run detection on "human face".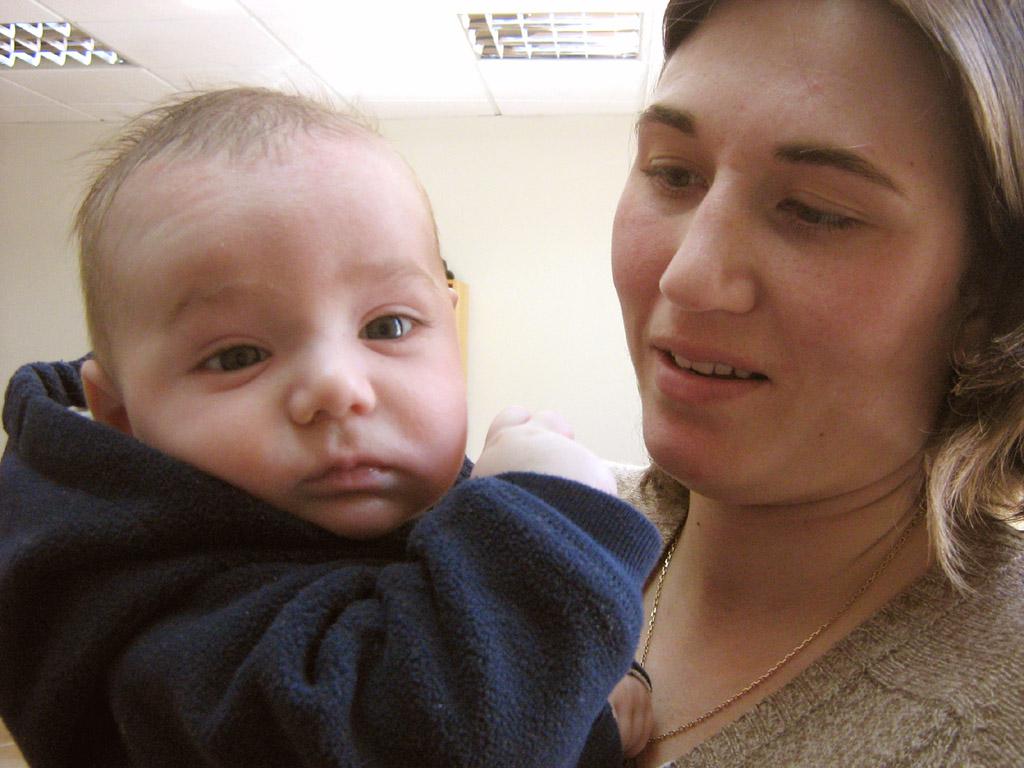
Result: [left=115, top=154, right=469, bottom=540].
